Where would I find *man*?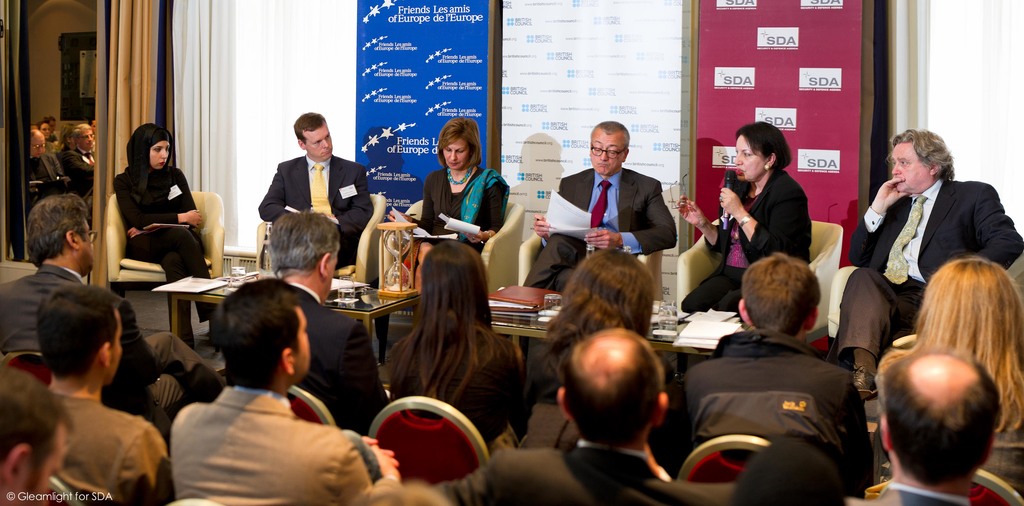
At [514,116,683,299].
